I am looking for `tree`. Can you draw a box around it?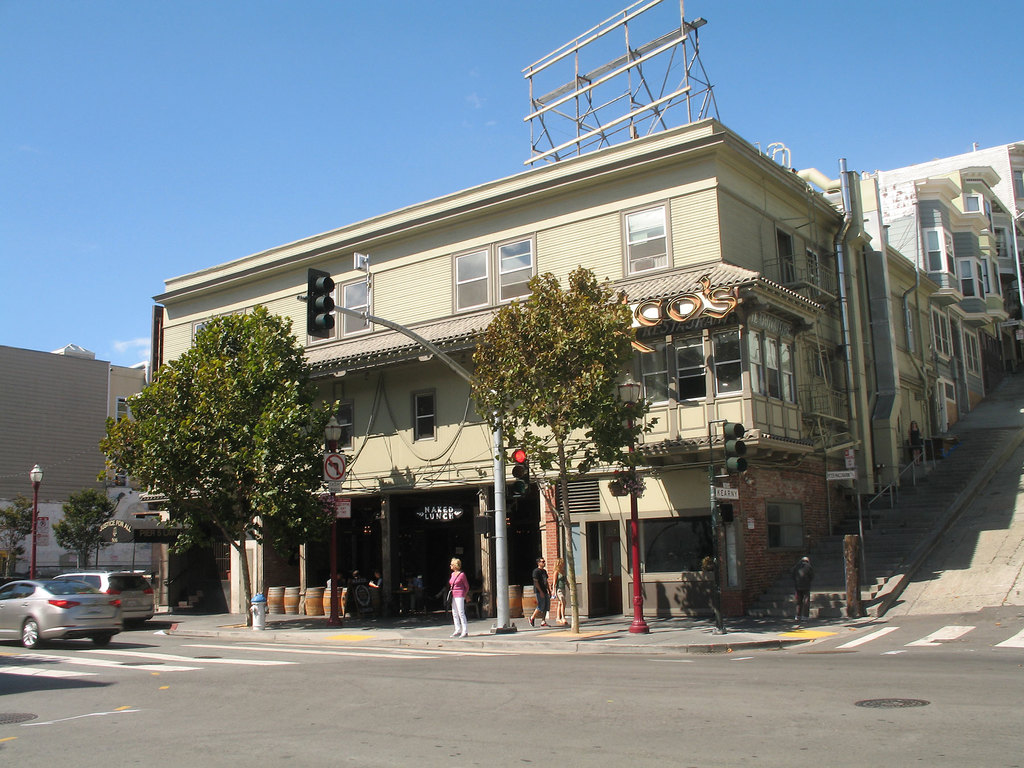
Sure, the bounding box is <box>499,287,650,655</box>.
